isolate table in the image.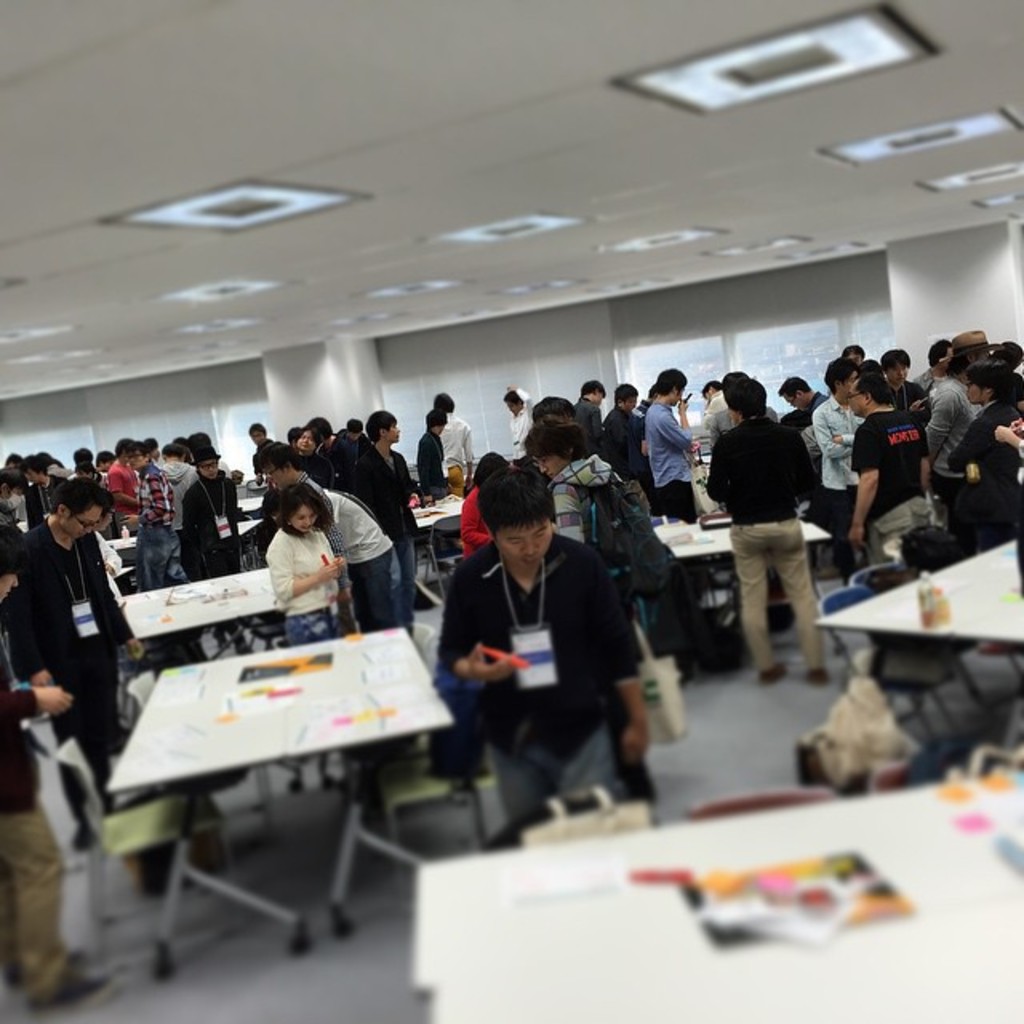
Isolated region: 413 765 1022 1022.
